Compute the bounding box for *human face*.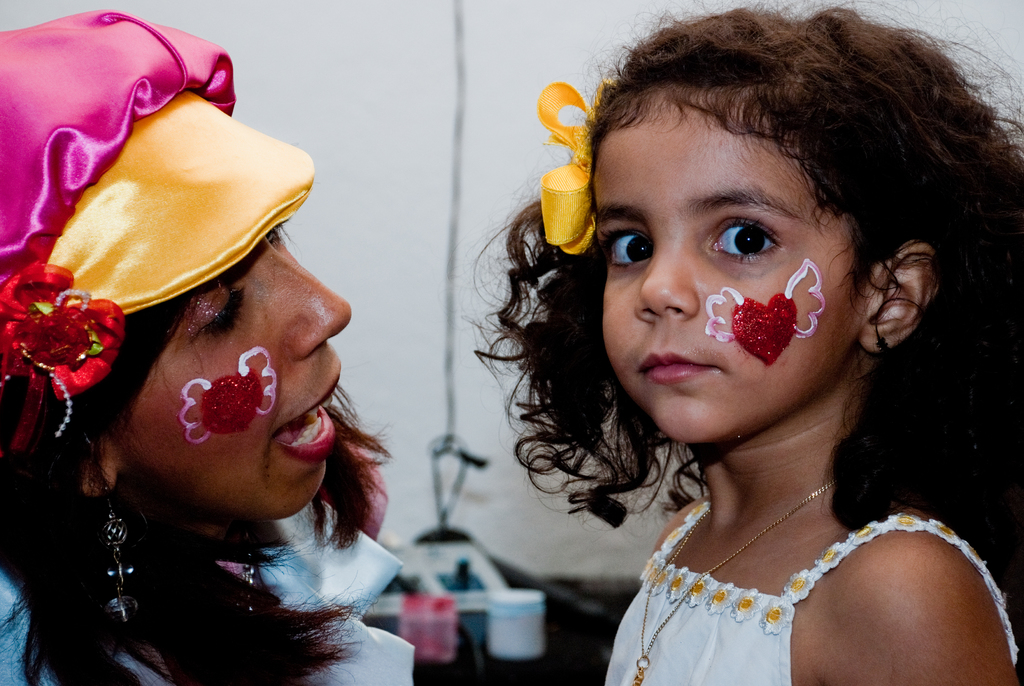
111:225:353:521.
